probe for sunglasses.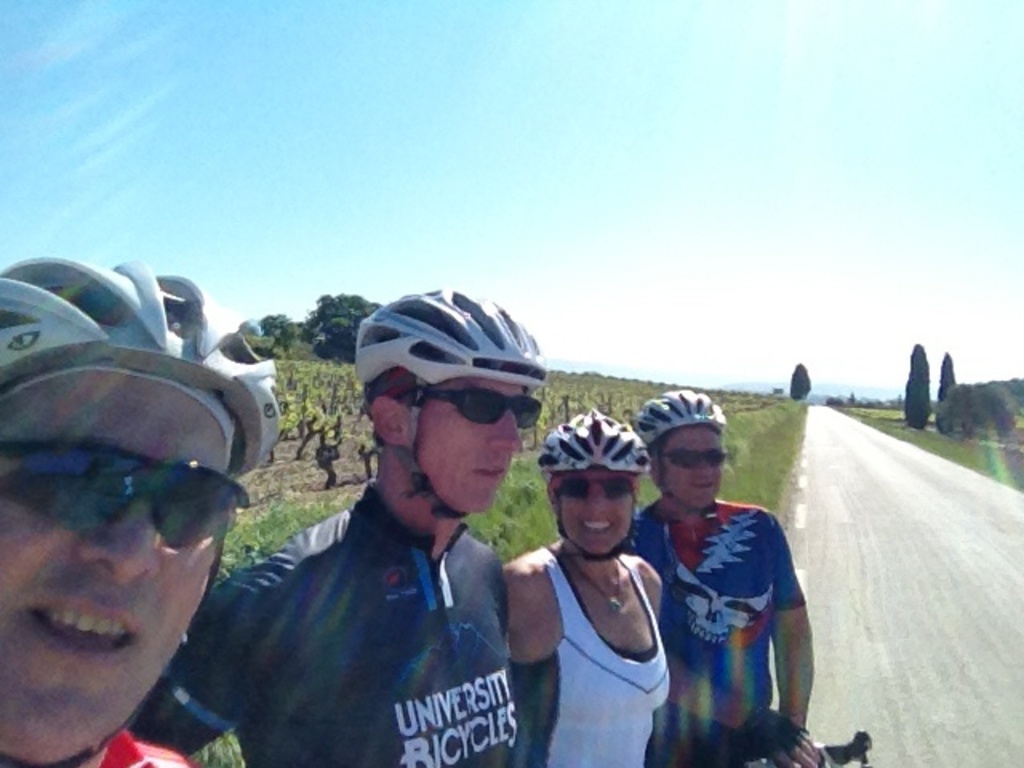
Probe result: 0,440,248,547.
